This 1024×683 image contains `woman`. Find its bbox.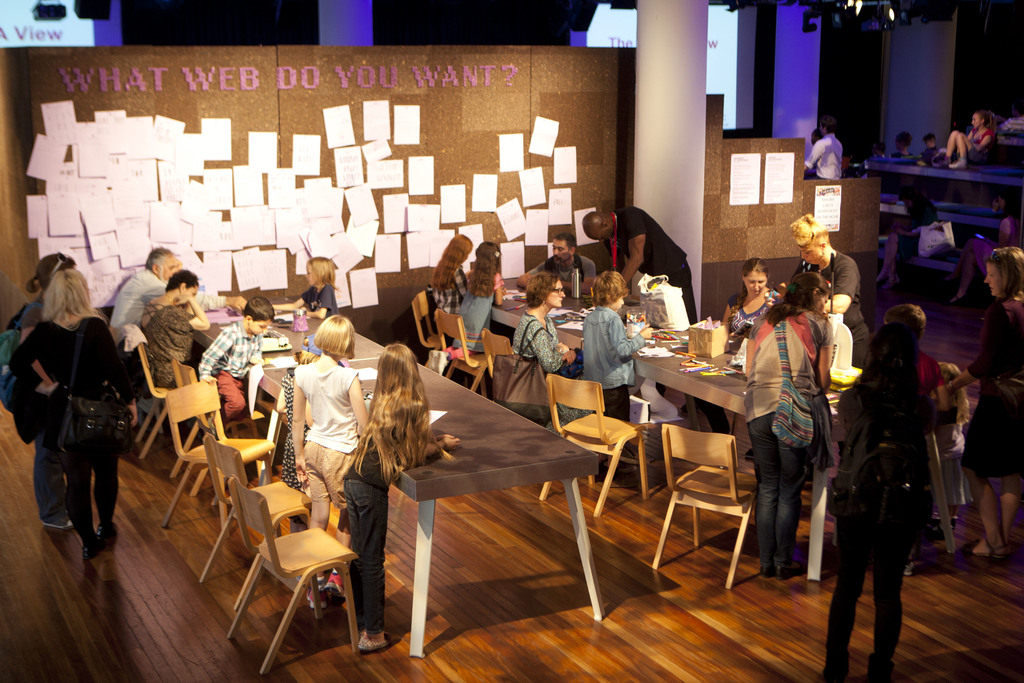
locate(831, 293, 952, 675).
